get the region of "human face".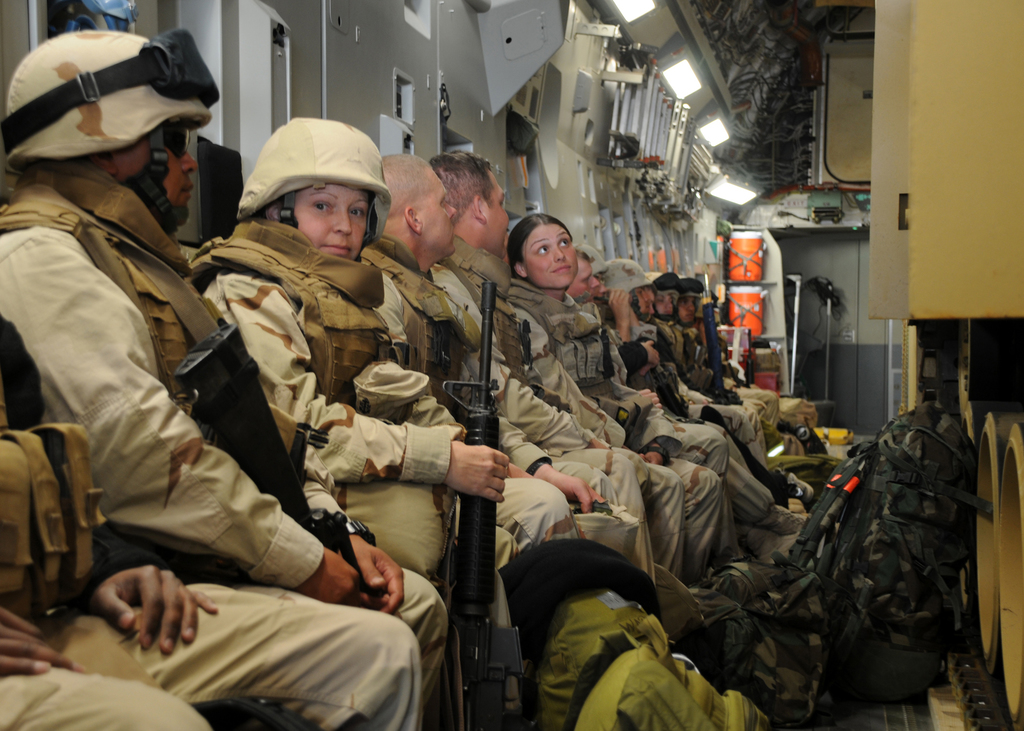
634:286:650:315.
